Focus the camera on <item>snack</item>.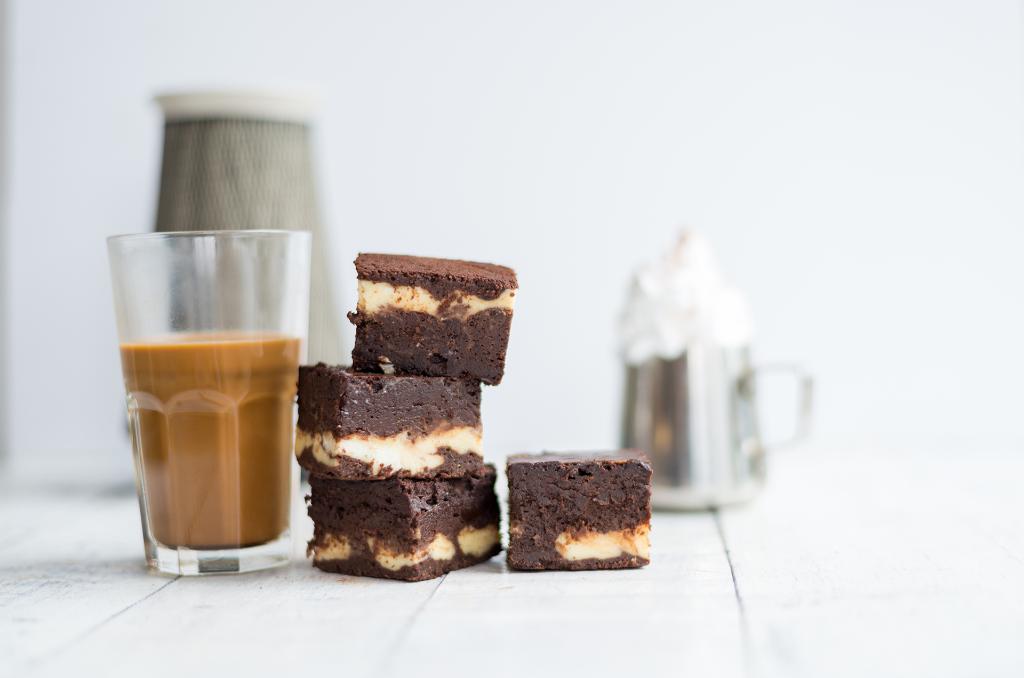
Focus region: {"left": 503, "top": 450, "right": 661, "bottom": 565}.
